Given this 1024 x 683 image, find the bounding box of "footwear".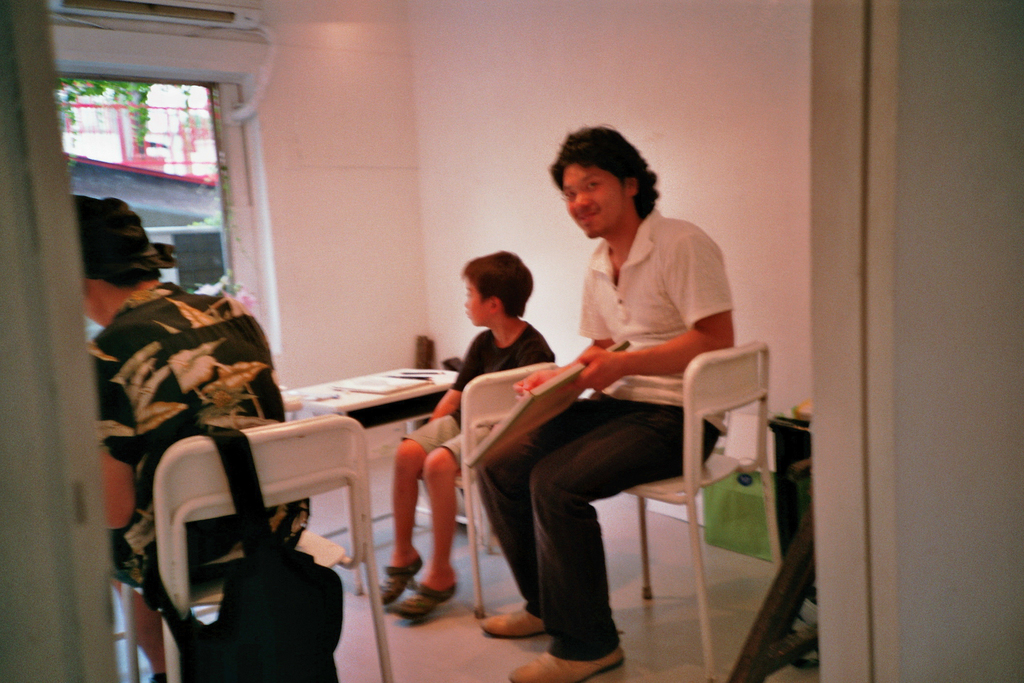
crop(509, 641, 622, 682).
